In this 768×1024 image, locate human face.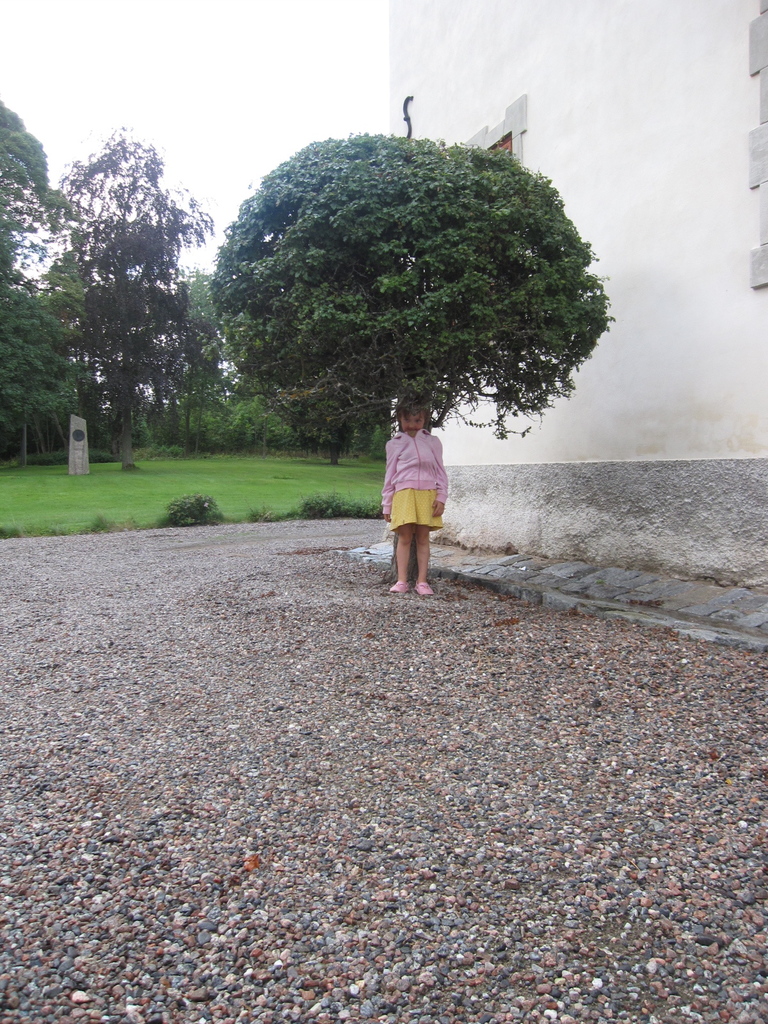
Bounding box: [left=399, top=415, right=424, bottom=433].
